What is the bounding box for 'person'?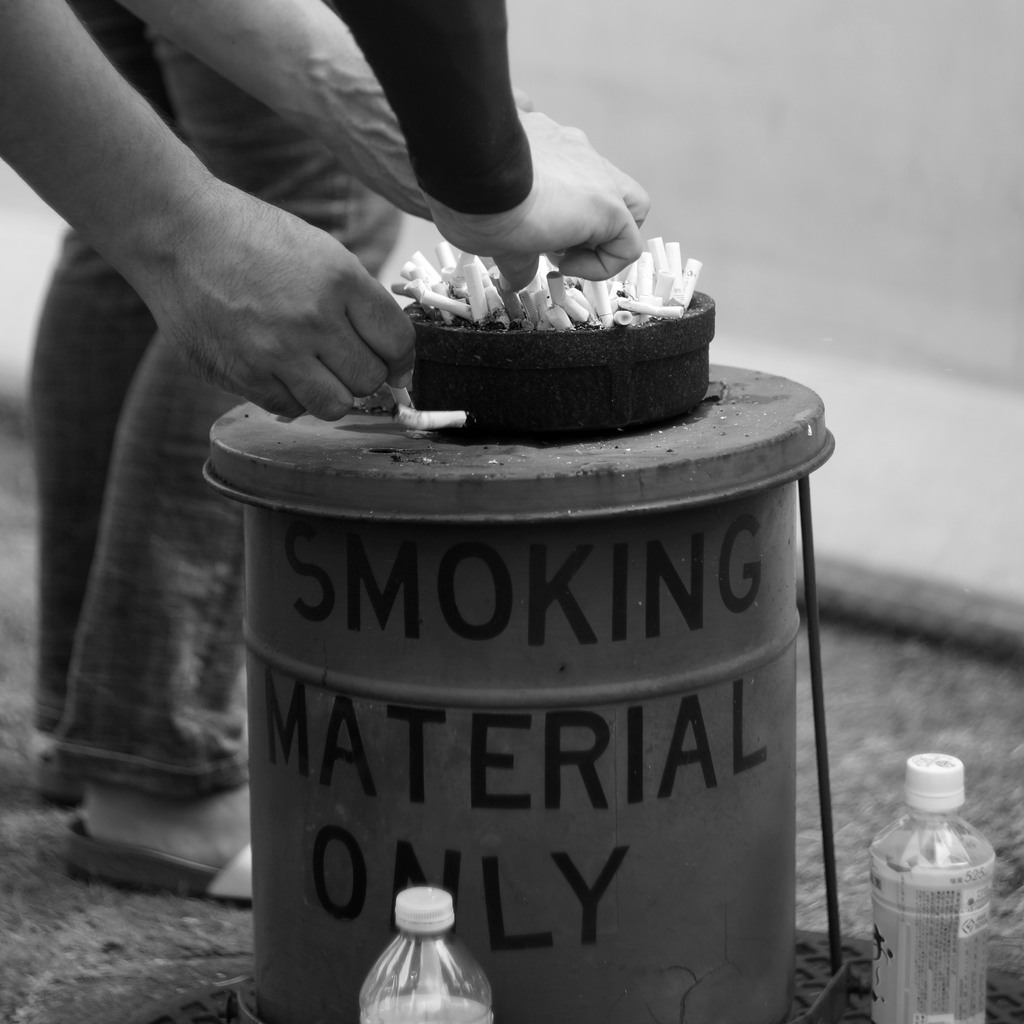
(x1=17, y1=0, x2=405, y2=903).
